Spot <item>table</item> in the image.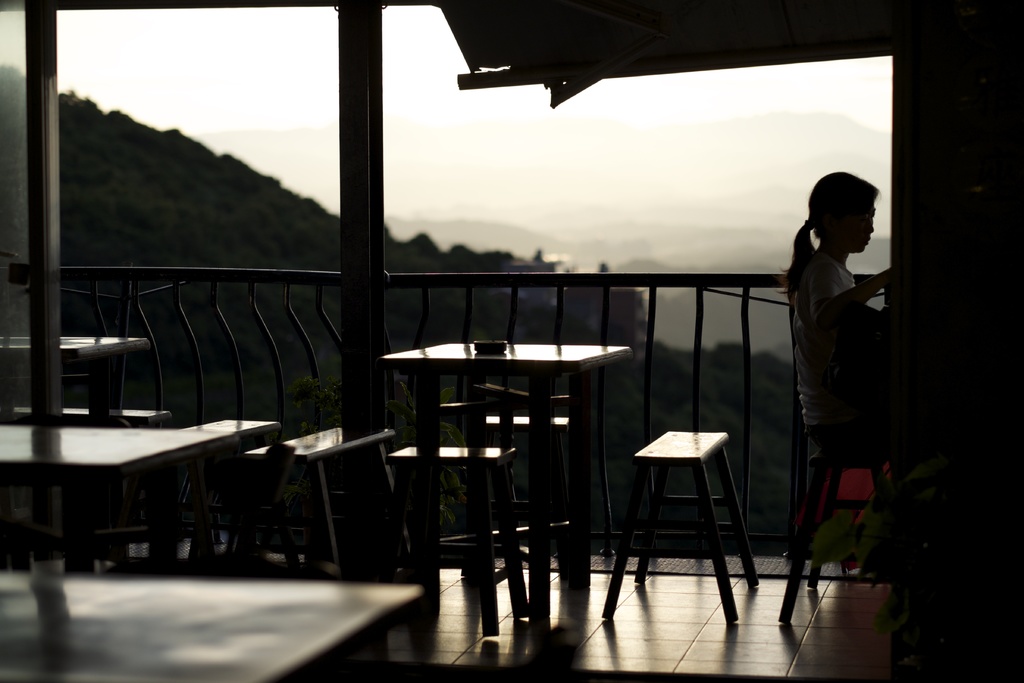
<item>table</item> found at 0:579:415:682.
